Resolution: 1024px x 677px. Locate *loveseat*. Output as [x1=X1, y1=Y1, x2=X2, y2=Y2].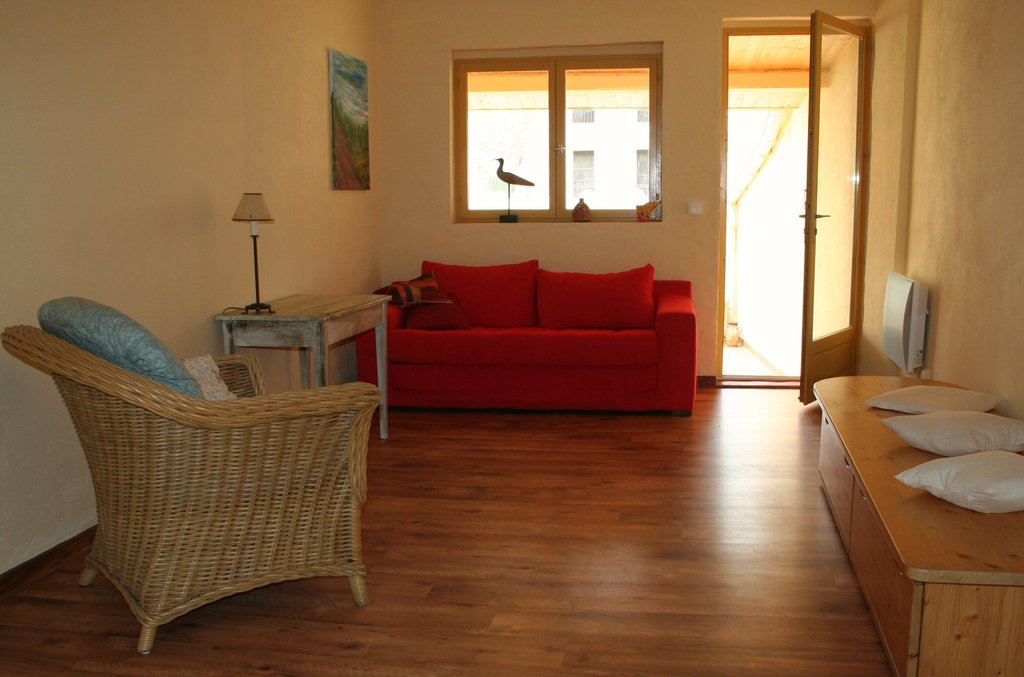
[x1=352, y1=245, x2=705, y2=429].
